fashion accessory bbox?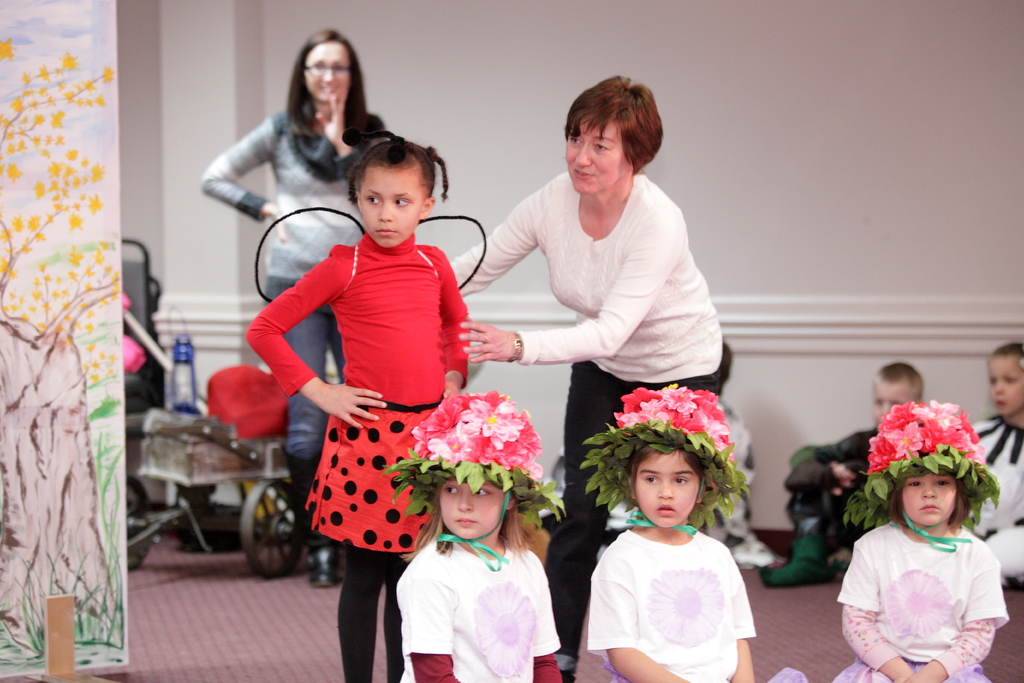
rect(845, 396, 997, 552)
